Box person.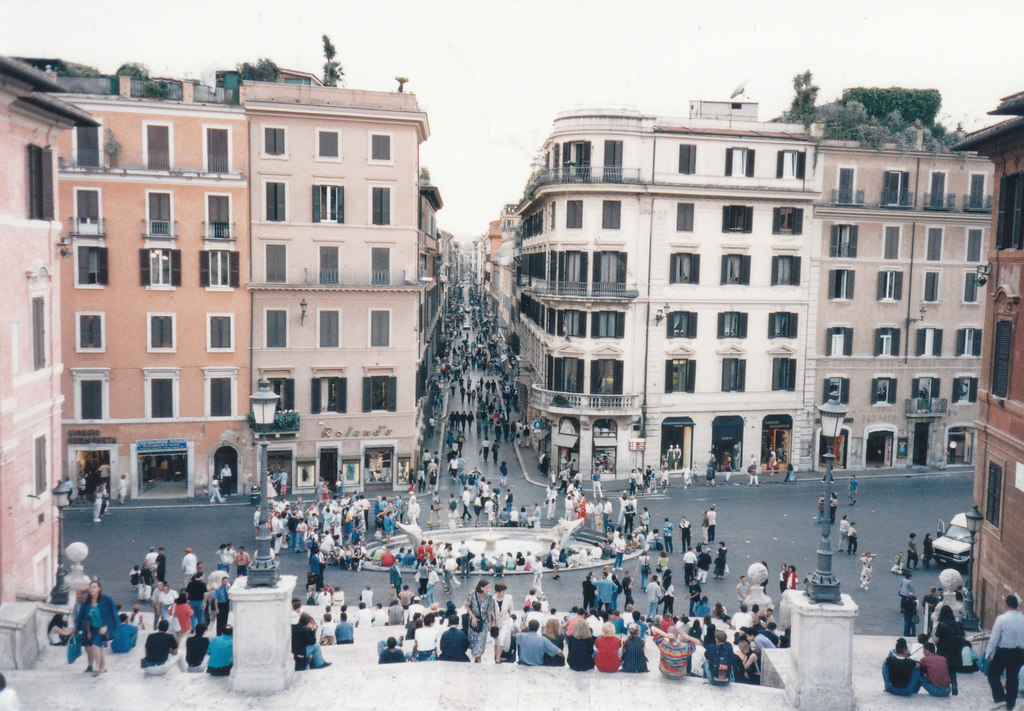
bbox(235, 547, 250, 580).
